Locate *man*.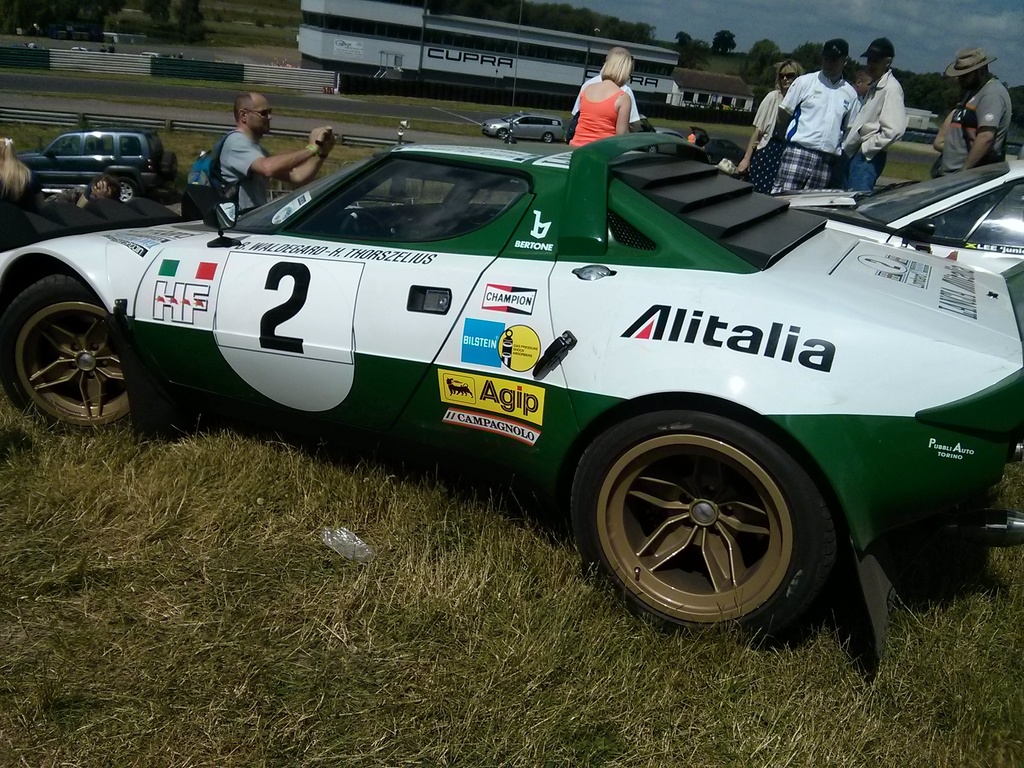
Bounding box: region(170, 96, 342, 200).
